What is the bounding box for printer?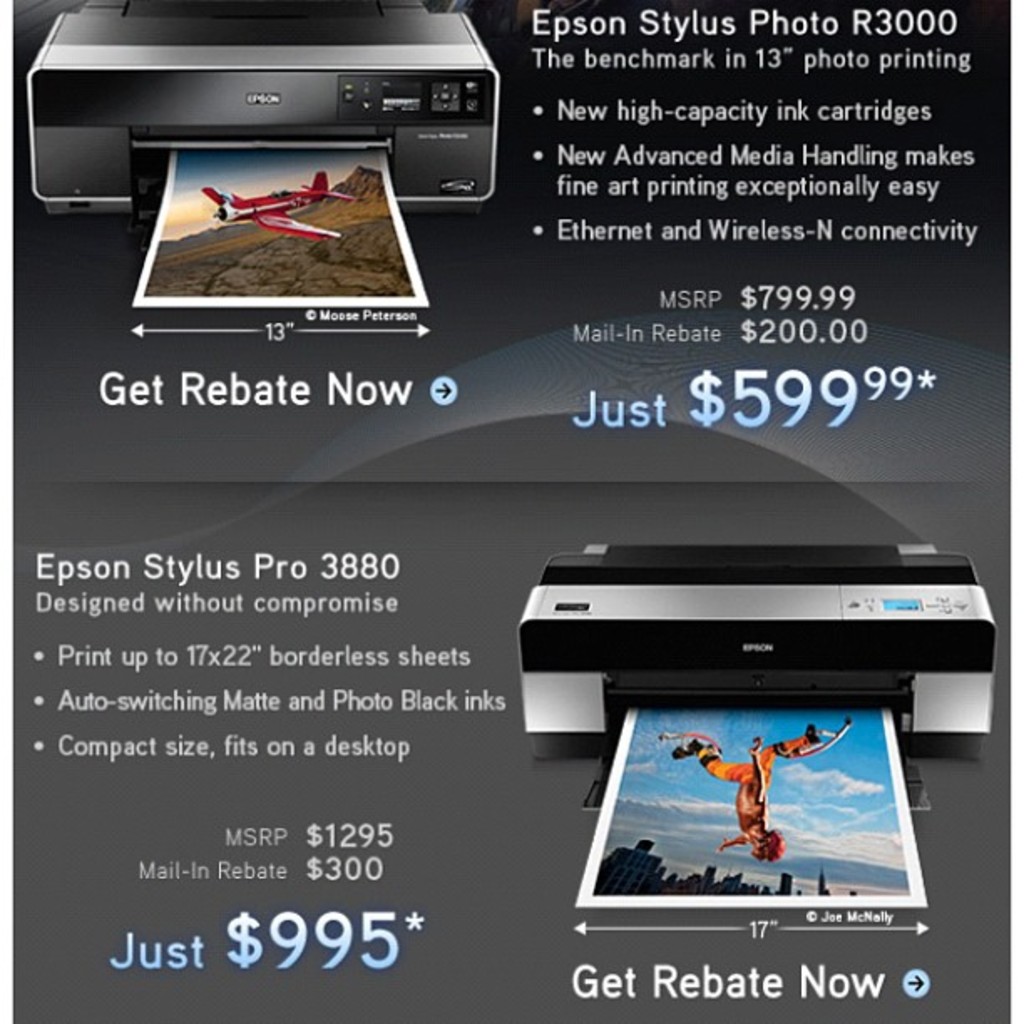
x1=517 y1=545 x2=1004 y2=815.
